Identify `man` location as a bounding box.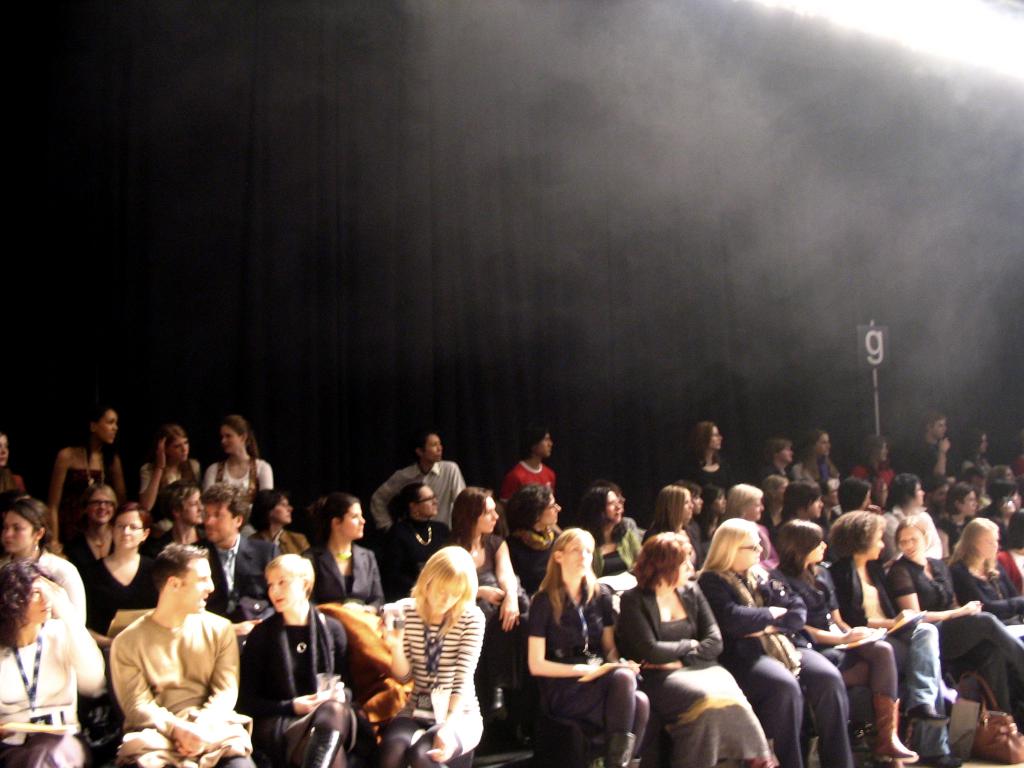
<region>110, 536, 254, 767</region>.
